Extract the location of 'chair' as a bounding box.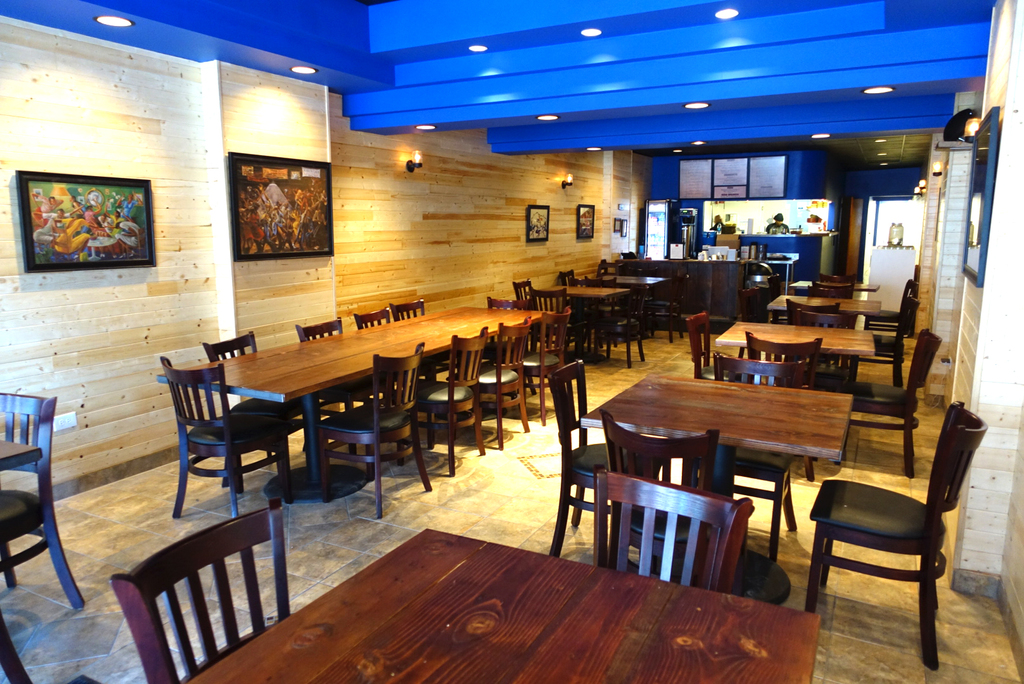
BBox(157, 352, 291, 521).
